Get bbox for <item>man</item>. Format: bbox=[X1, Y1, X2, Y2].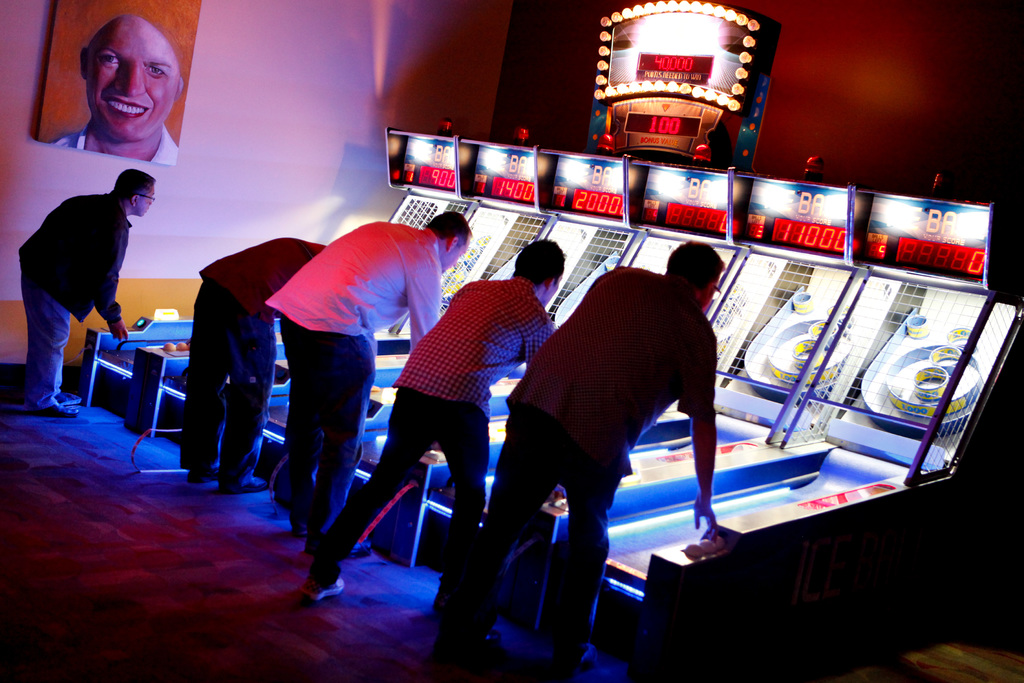
bbox=[175, 235, 329, 495].
